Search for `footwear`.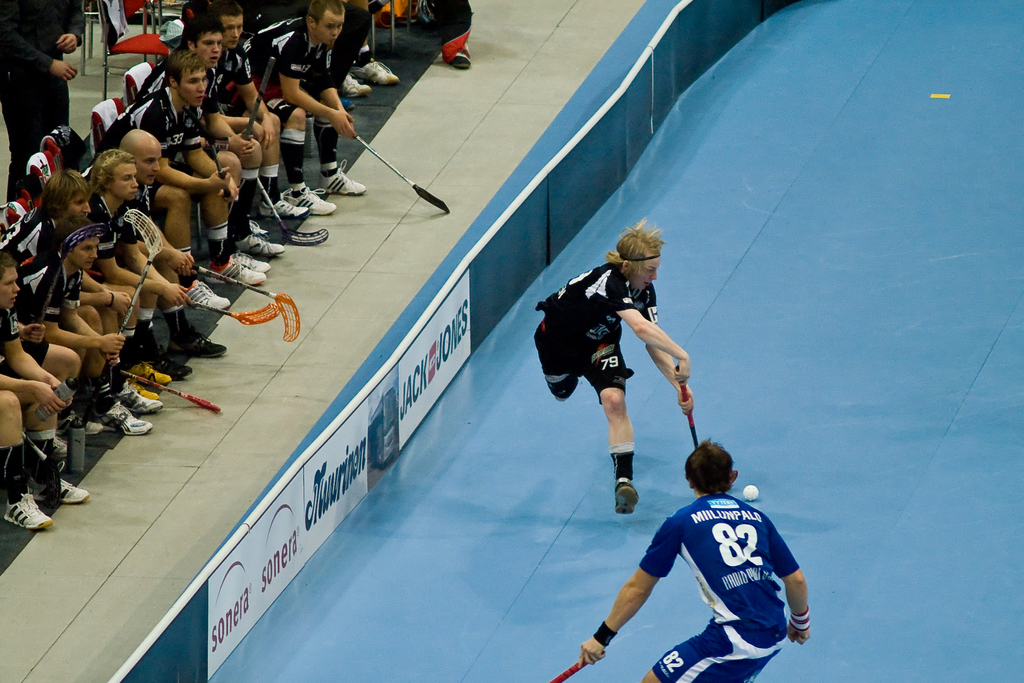
Found at locate(246, 220, 269, 237).
